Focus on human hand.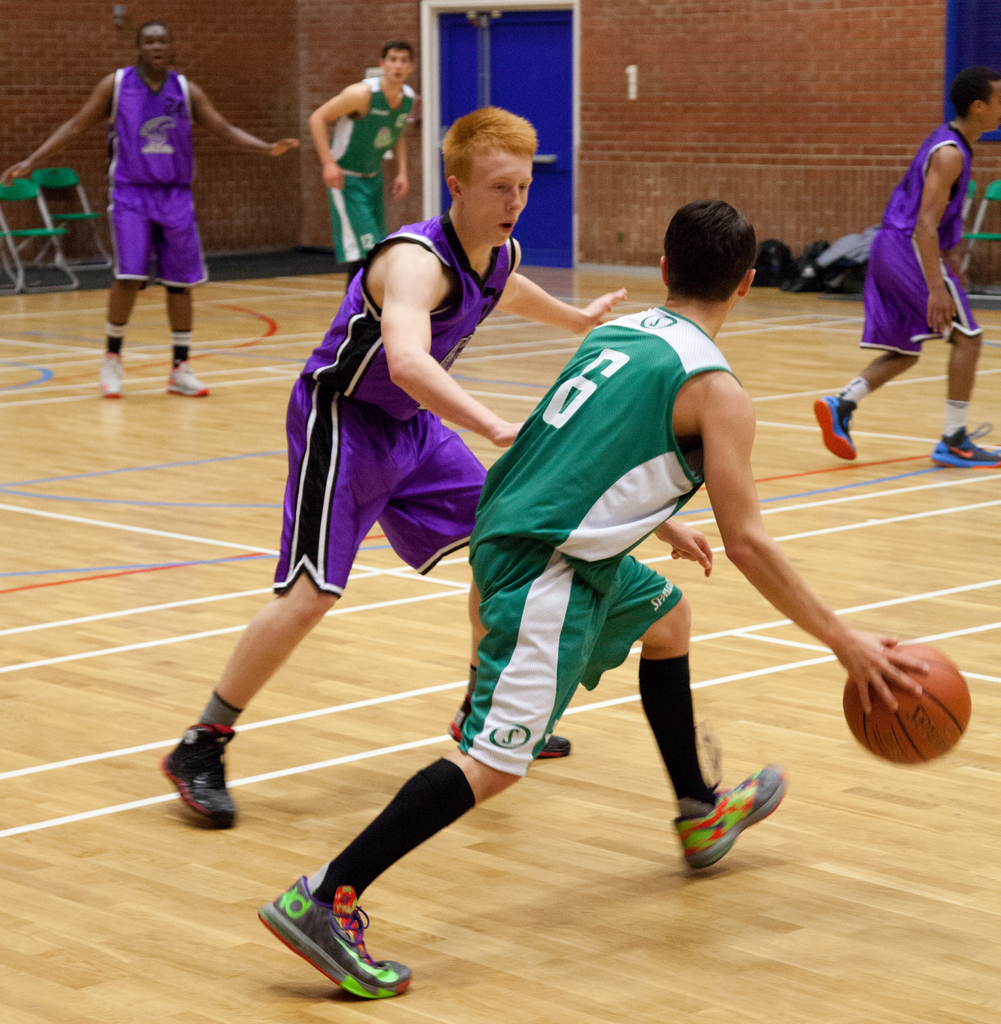
Focused at x1=4 y1=162 x2=33 y2=188.
